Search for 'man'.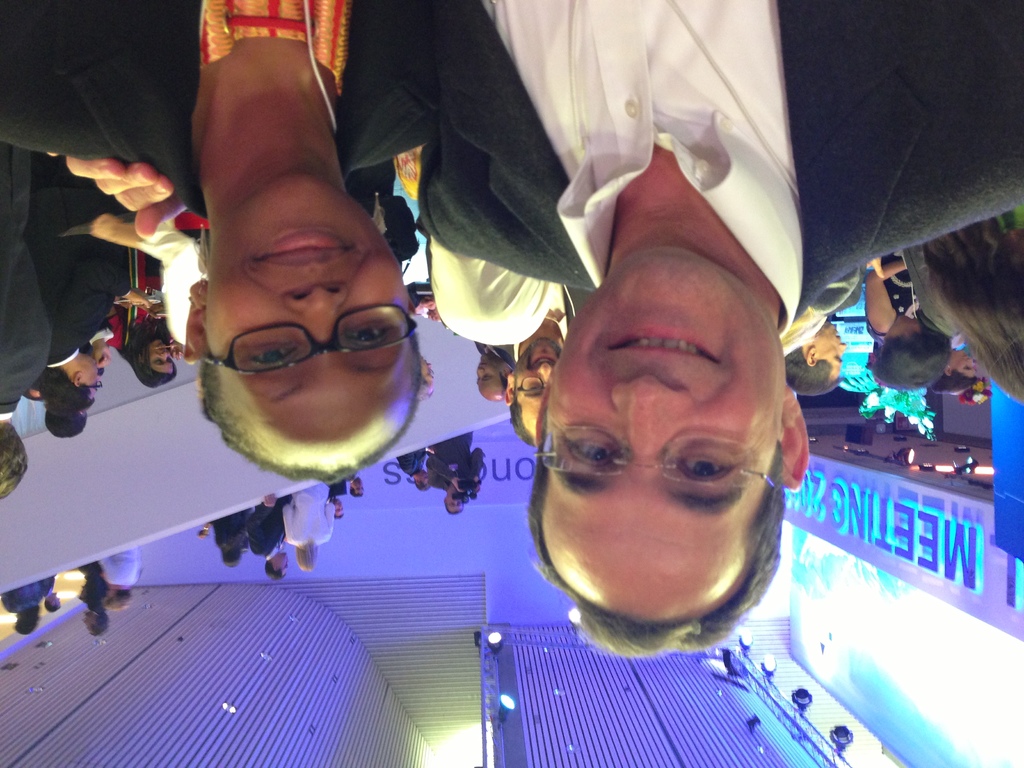
Found at bbox(40, 580, 60, 611).
